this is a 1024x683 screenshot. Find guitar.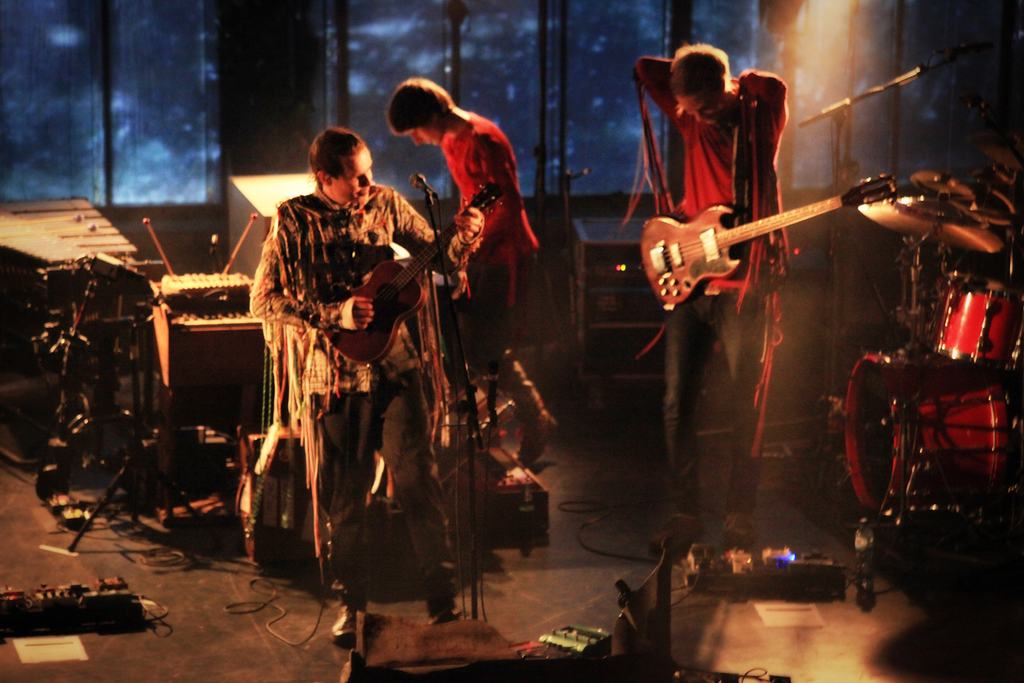
Bounding box: bbox=(320, 169, 519, 378).
